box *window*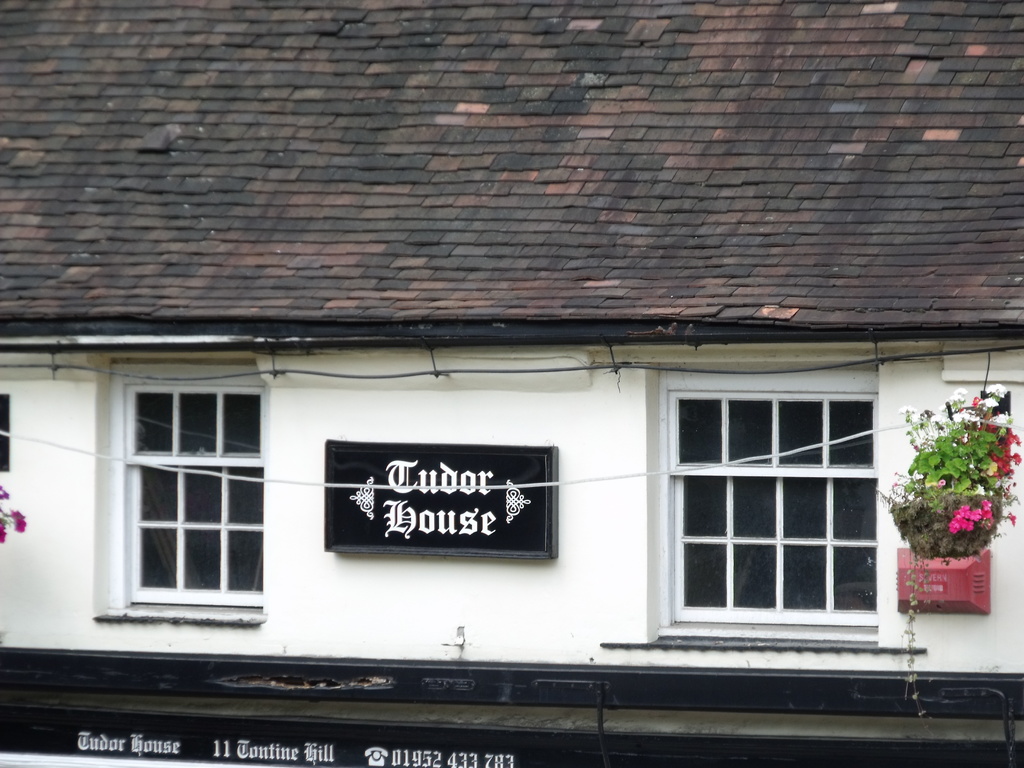
x1=108 y1=362 x2=260 y2=611
